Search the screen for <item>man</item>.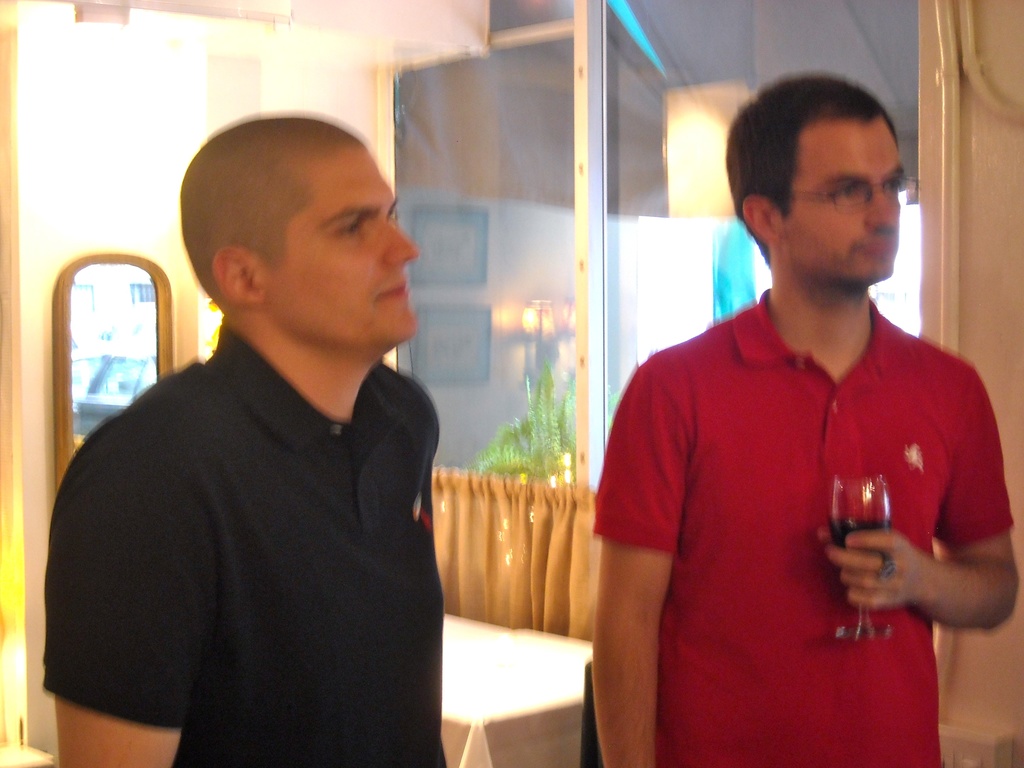
Found at <region>592, 64, 1023, 767</region>.
